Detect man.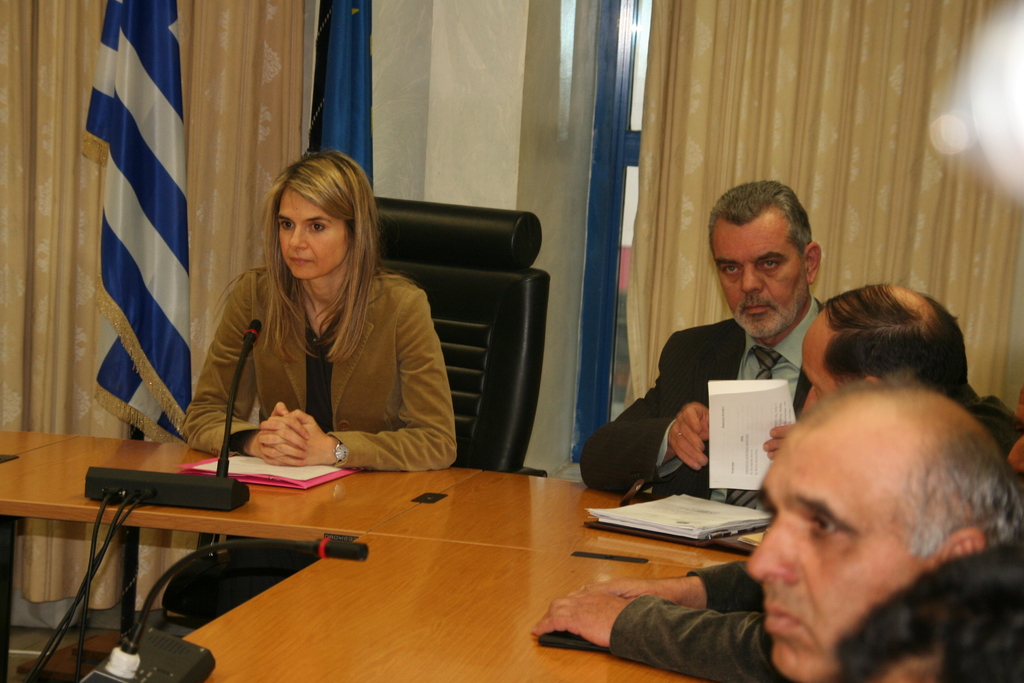
Detected at 688,347,1023,682.
